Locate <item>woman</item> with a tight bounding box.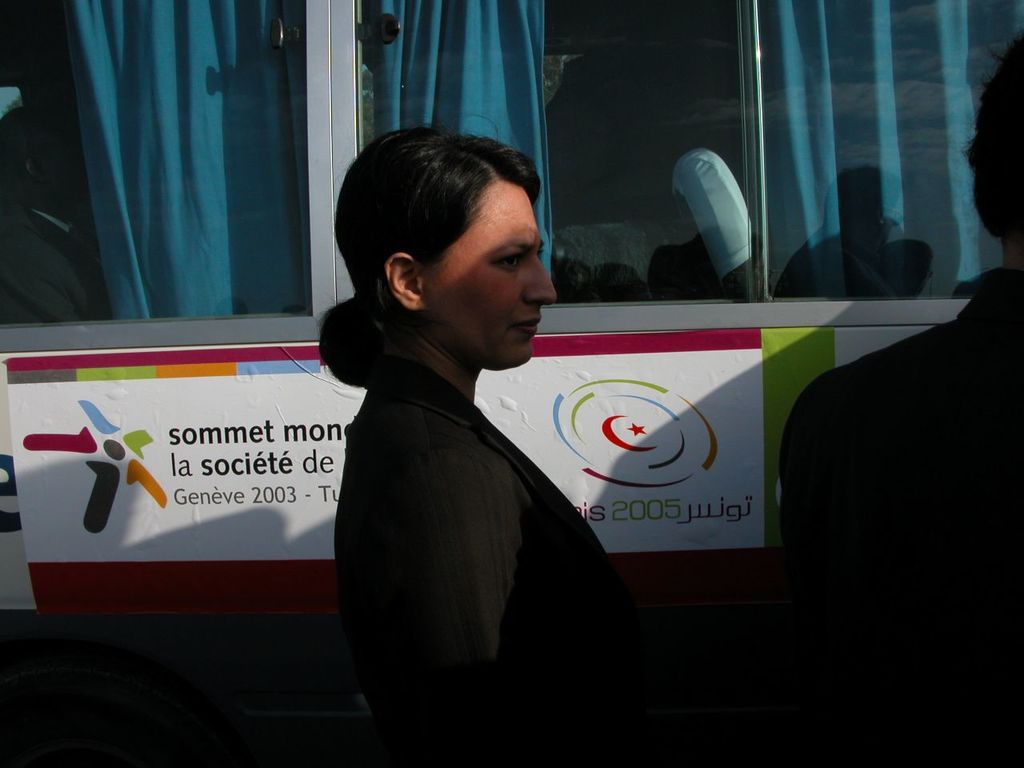
box(293, 126, 620, 748).
